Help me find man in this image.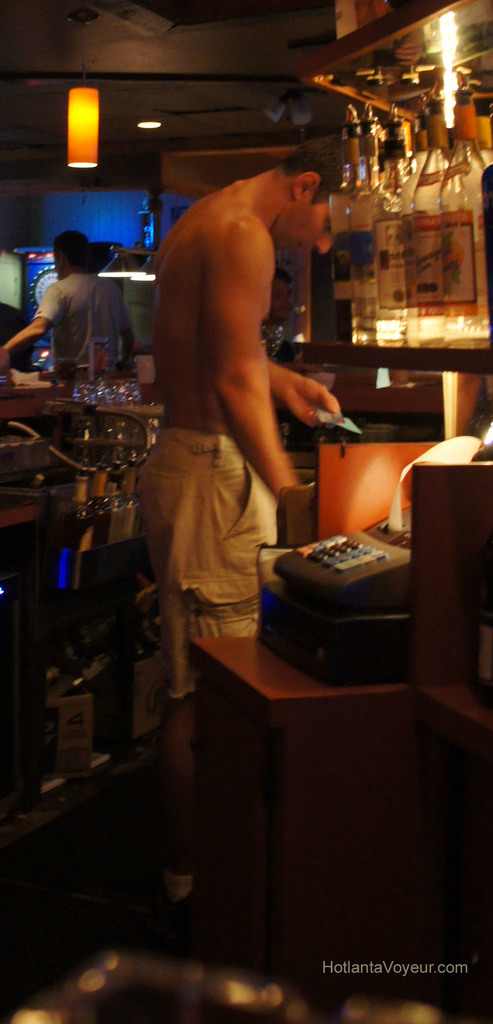
Found it: 0/230/123/394.
